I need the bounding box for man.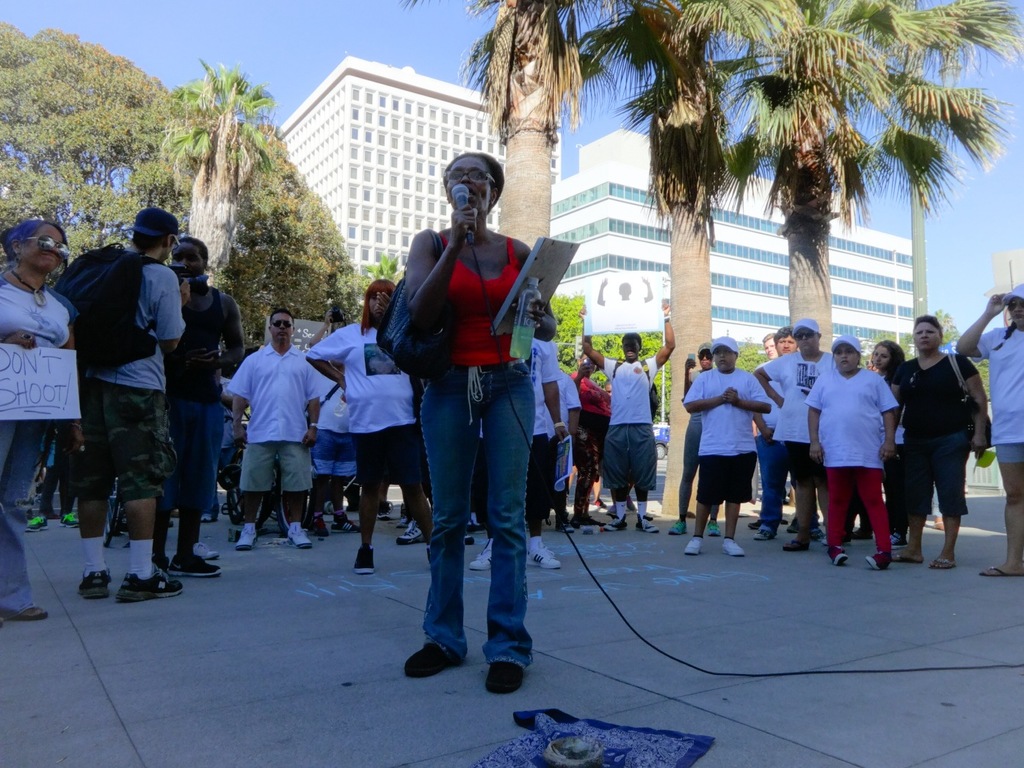
Here it is: bbox(757, 322, 798, 540).
